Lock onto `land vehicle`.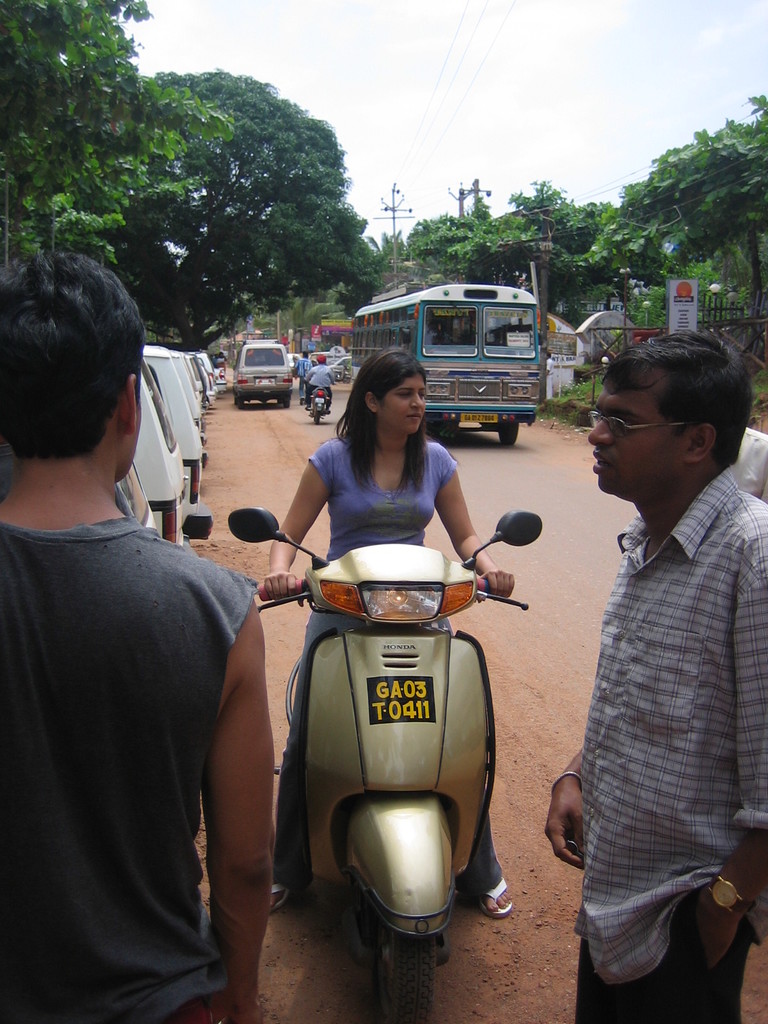
Locked: box=[352, 282, 541, 442].
